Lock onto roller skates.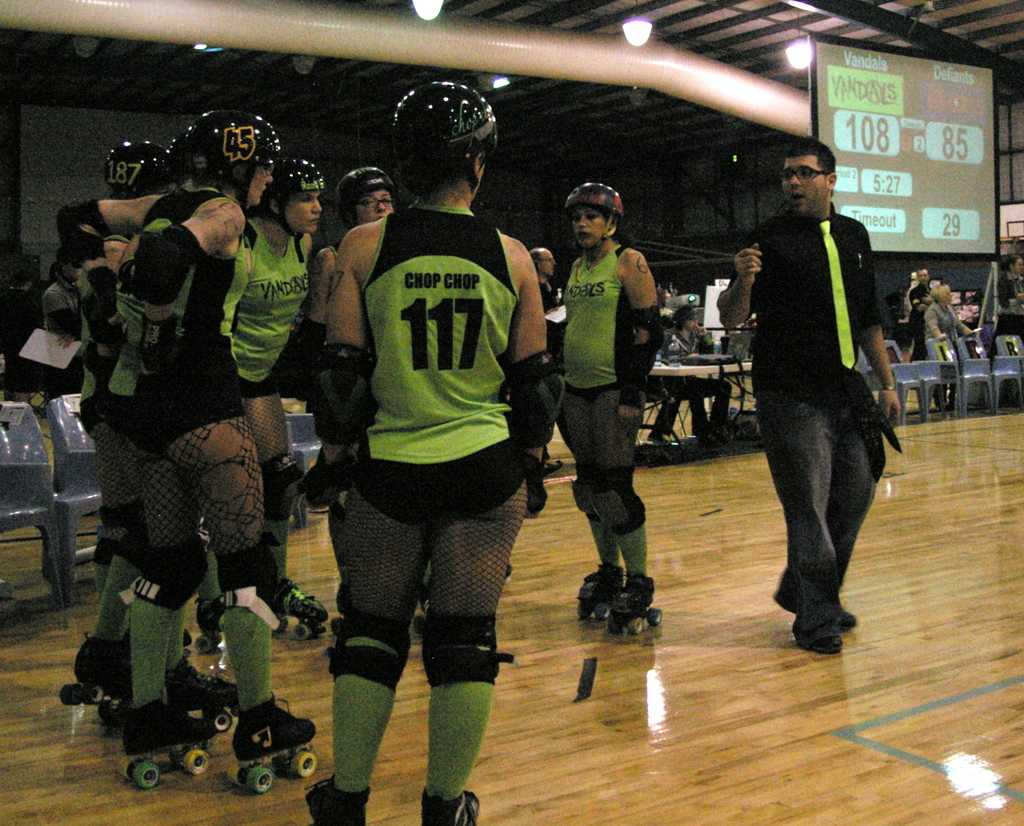
Locked: left=419, top=781, right=481, bottom=825.
